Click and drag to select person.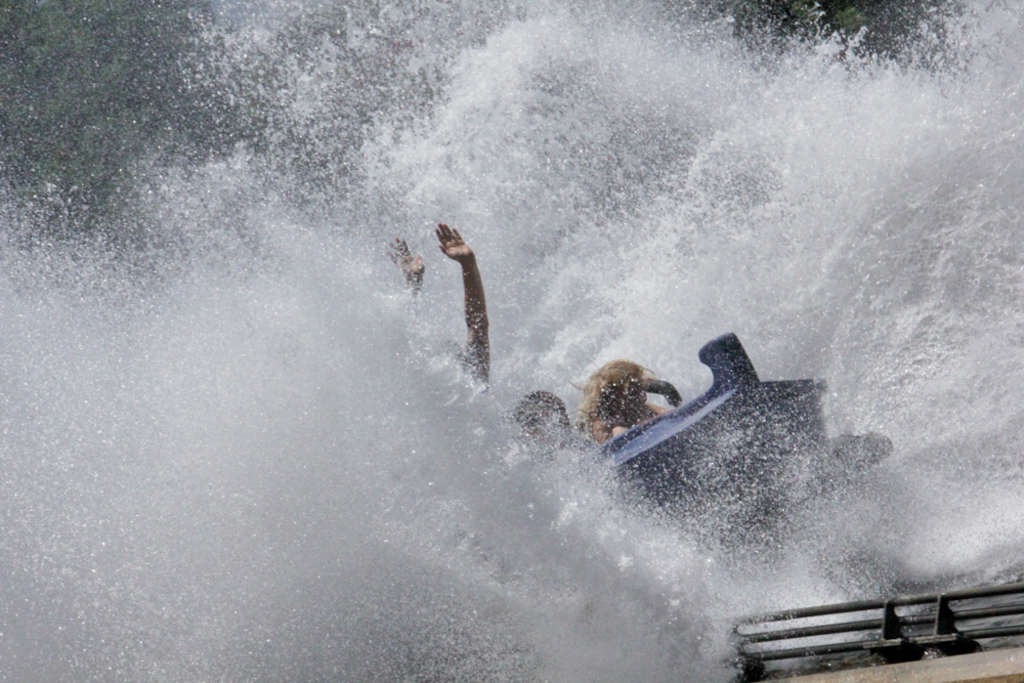
Selection: [x1=575, y1=358, x2=668, y2=436].
